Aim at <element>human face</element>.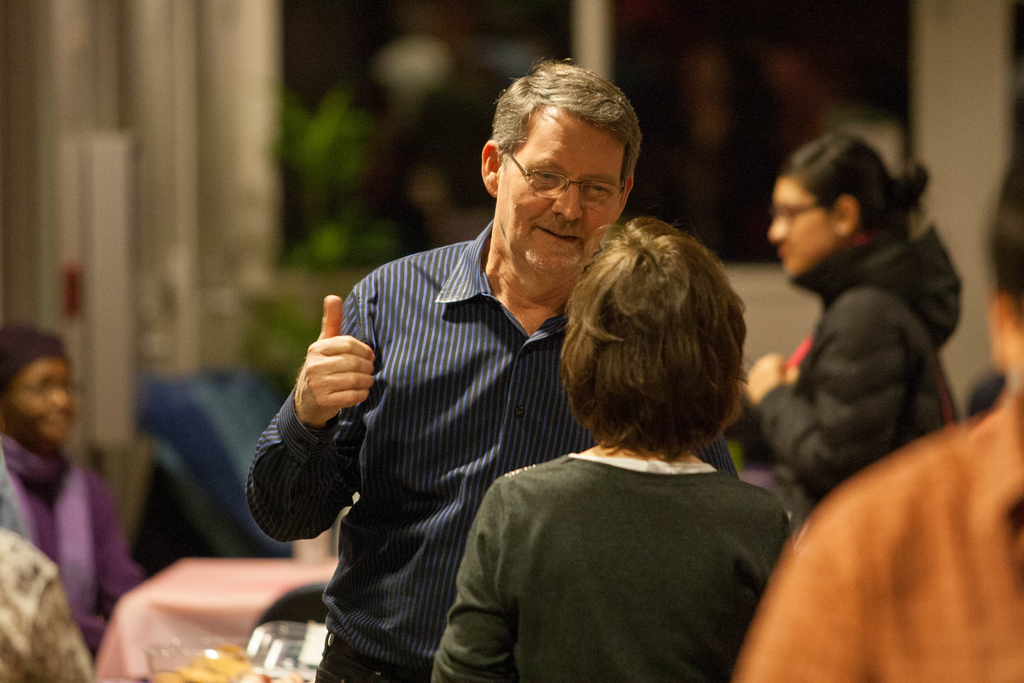
Aimed at BBox(768, 178, 840, 278).
